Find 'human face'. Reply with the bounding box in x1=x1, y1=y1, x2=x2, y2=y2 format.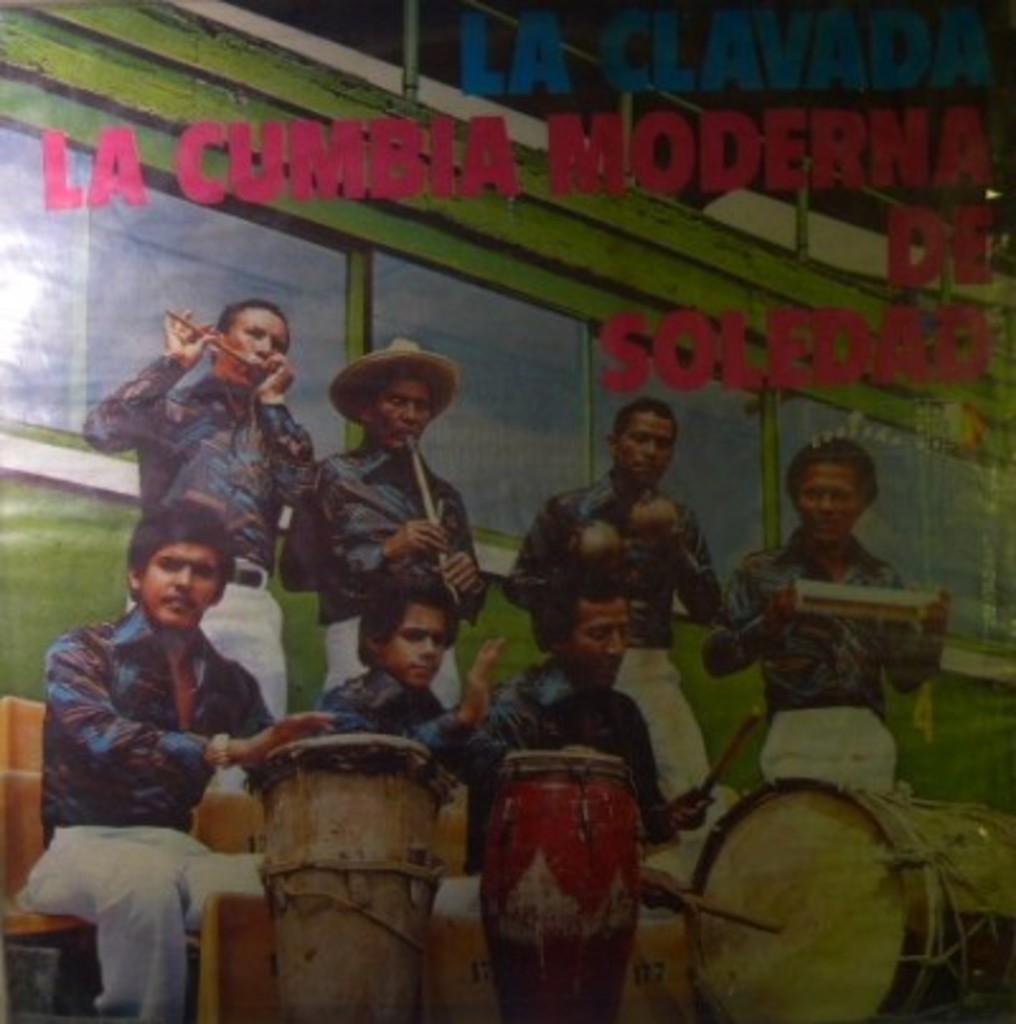
x1=386, y1=605, x2=452, y2=684.
